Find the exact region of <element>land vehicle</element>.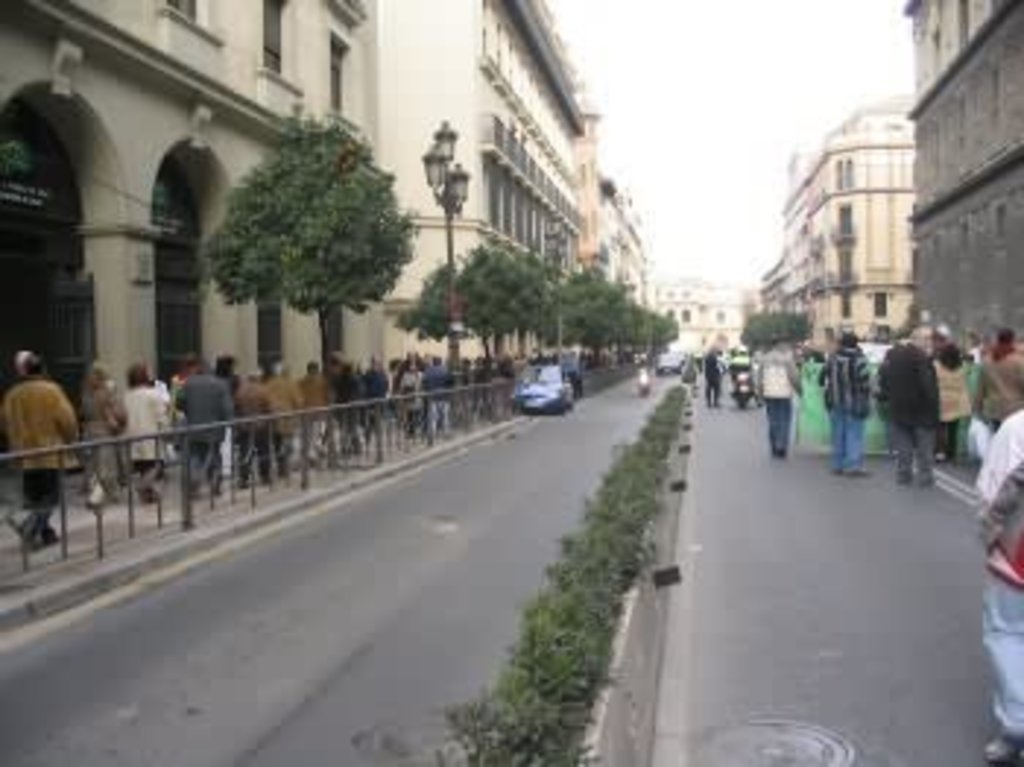
Exact region: [left=506, top=360, right=576, bottom=410].
